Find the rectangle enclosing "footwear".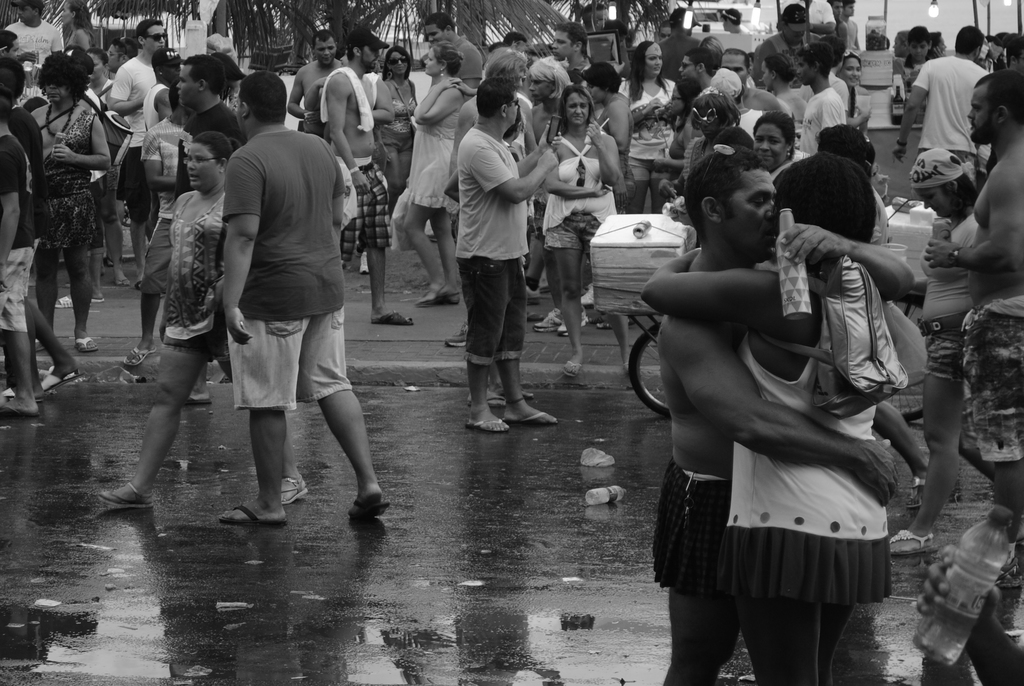
(left=101, top=256, right=112, bottom=268).
